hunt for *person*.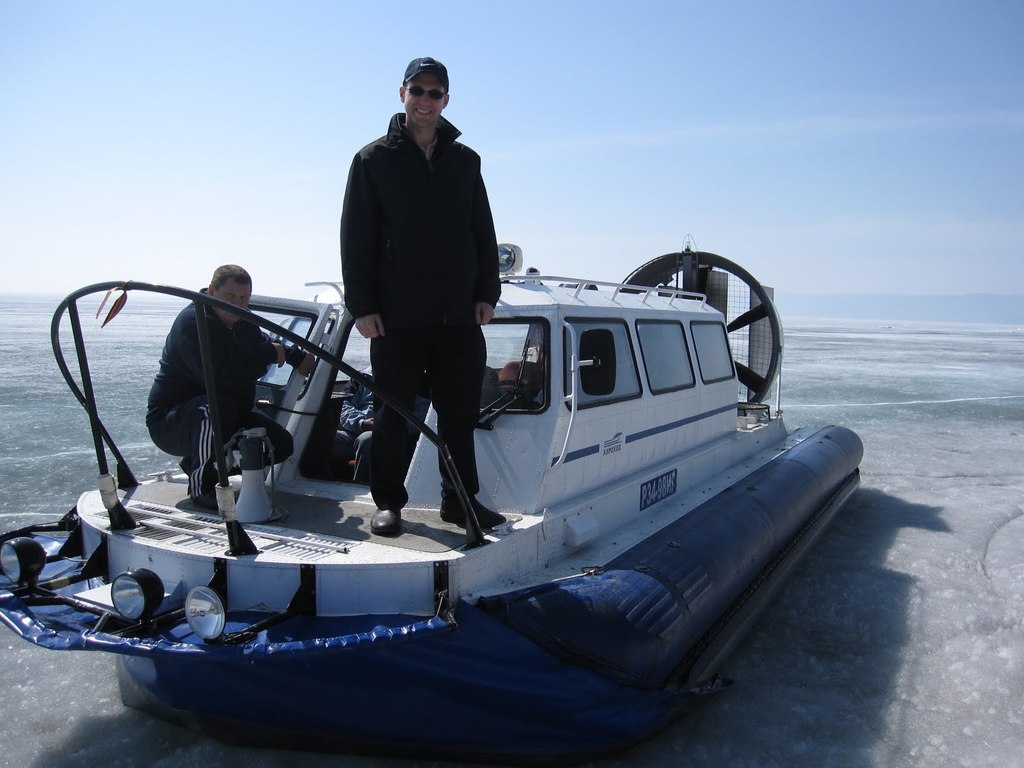
Hunted down at BBox(346, 56, 504, 541).
